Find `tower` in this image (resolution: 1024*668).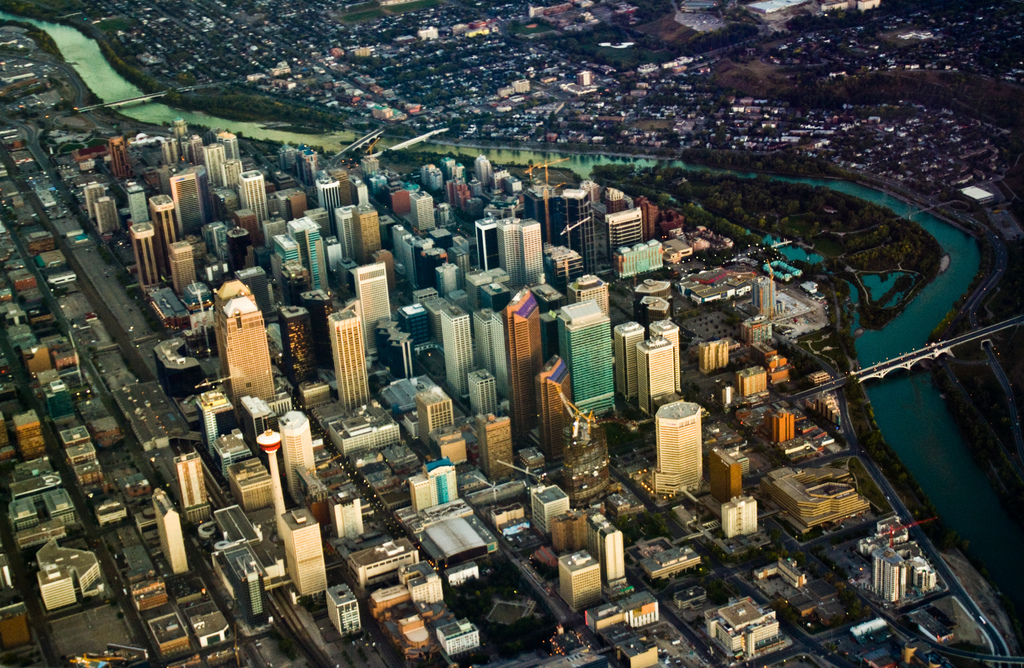
l=618, t=321, r=640, b=399.
